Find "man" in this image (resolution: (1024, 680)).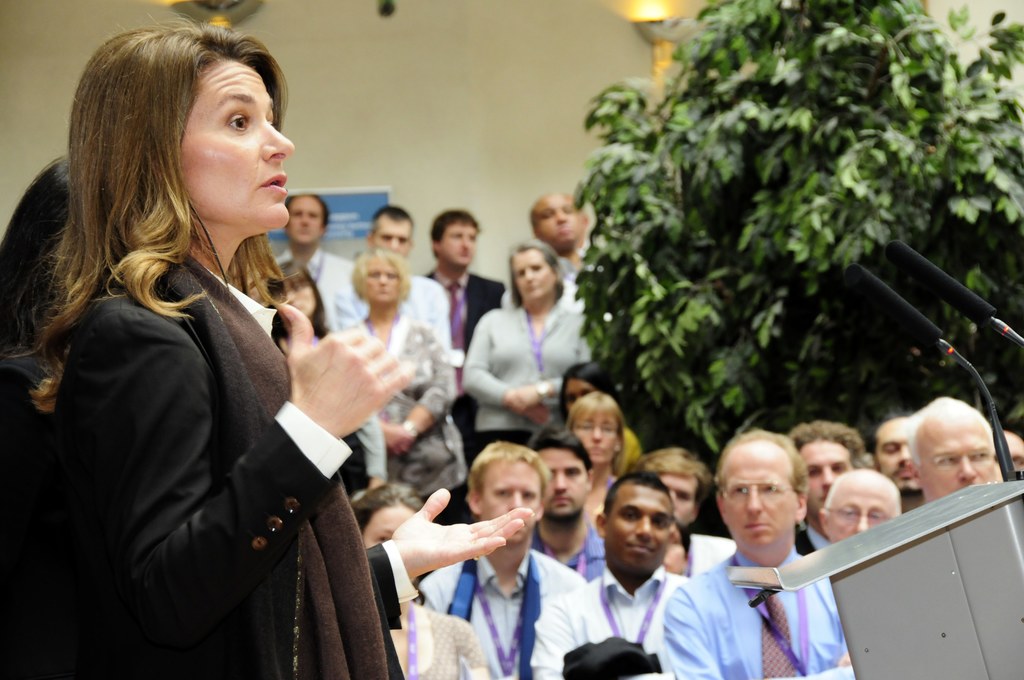
426:211:506:445.
